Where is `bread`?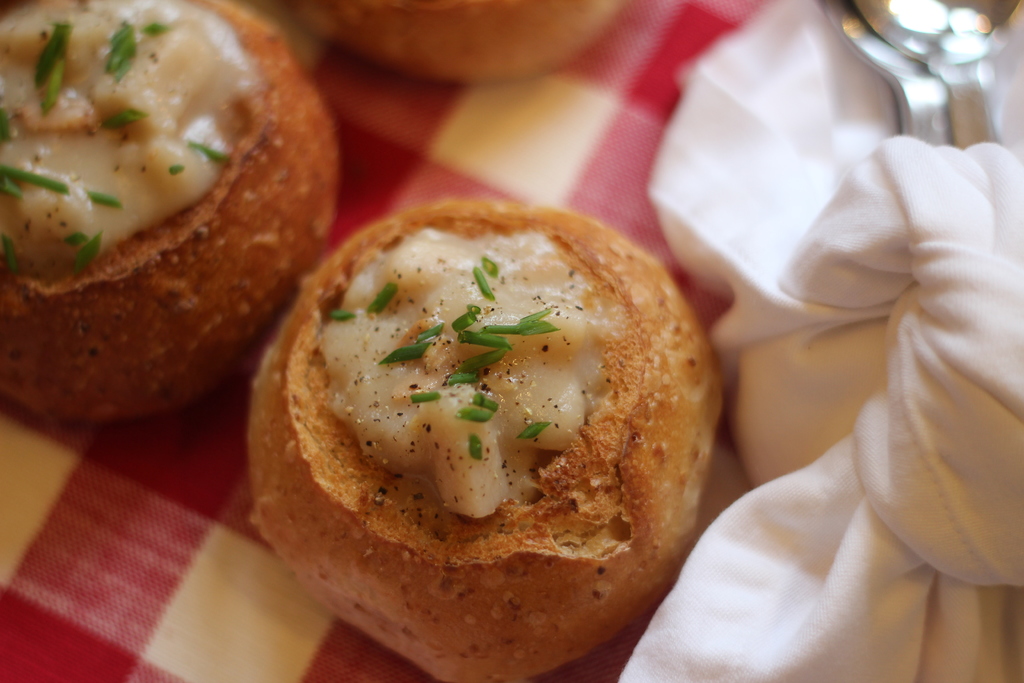
x1=245 y1=196 x2=723 y2=682.
